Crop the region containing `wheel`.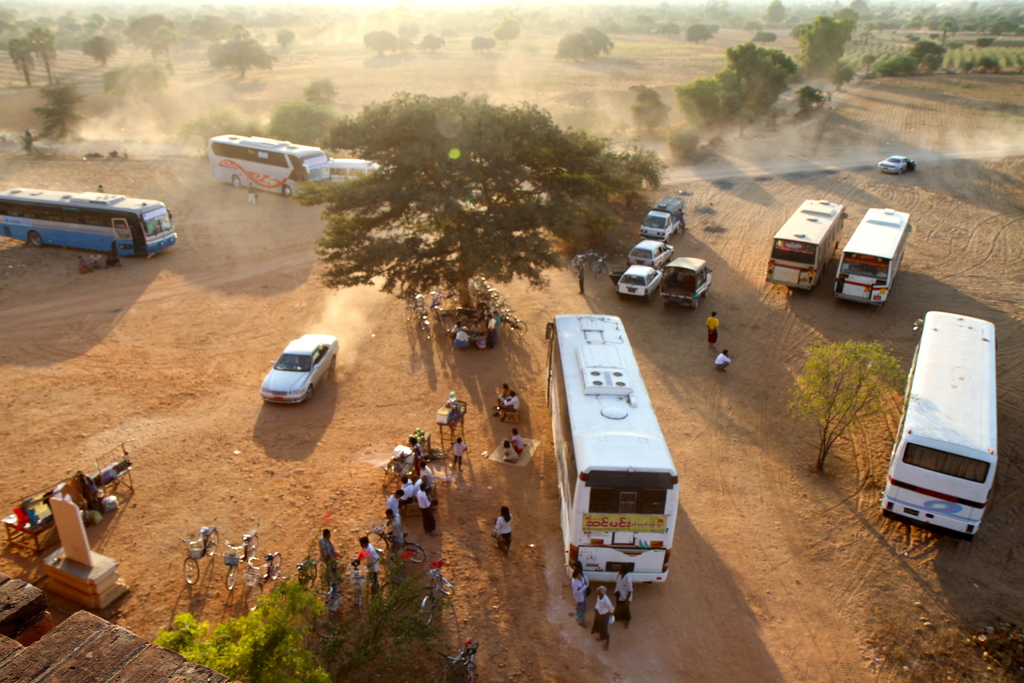
Crop region: pyautogui.locateOnScreen(417, 594, 435, 626).
